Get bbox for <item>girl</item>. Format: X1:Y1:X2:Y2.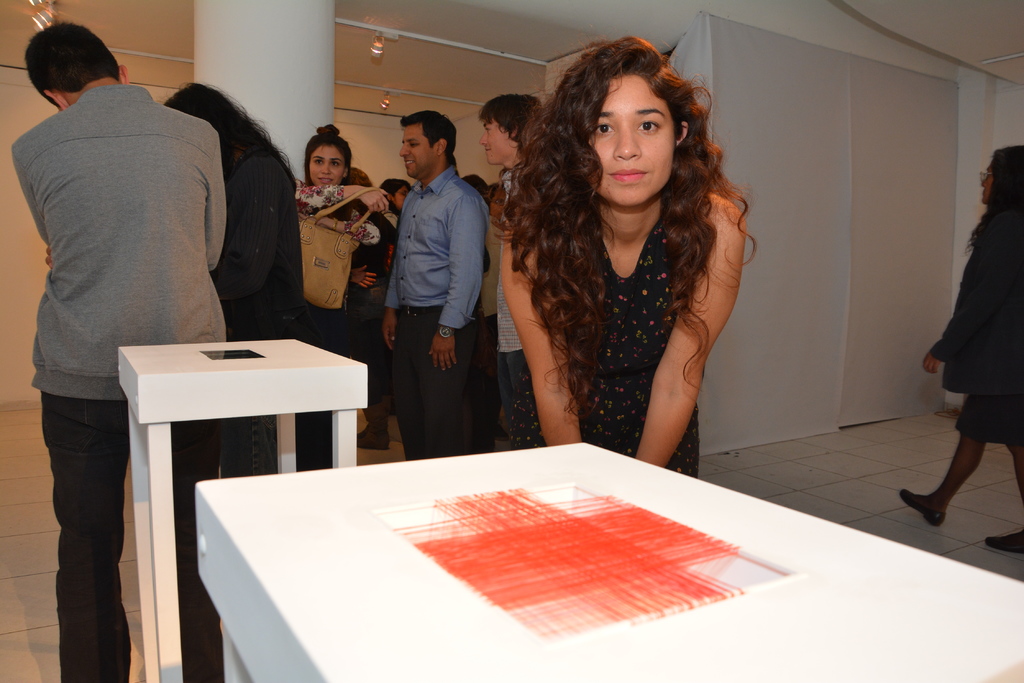
502:32:758:478.
